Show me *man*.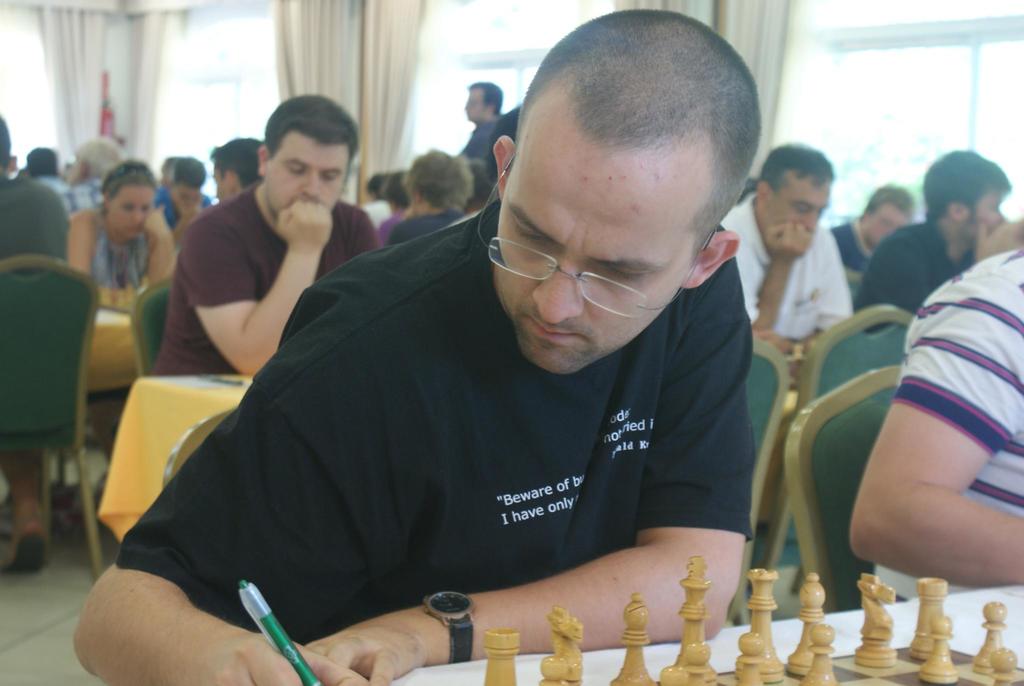
*man* is here: Rect(205, 140, 268, 205).
